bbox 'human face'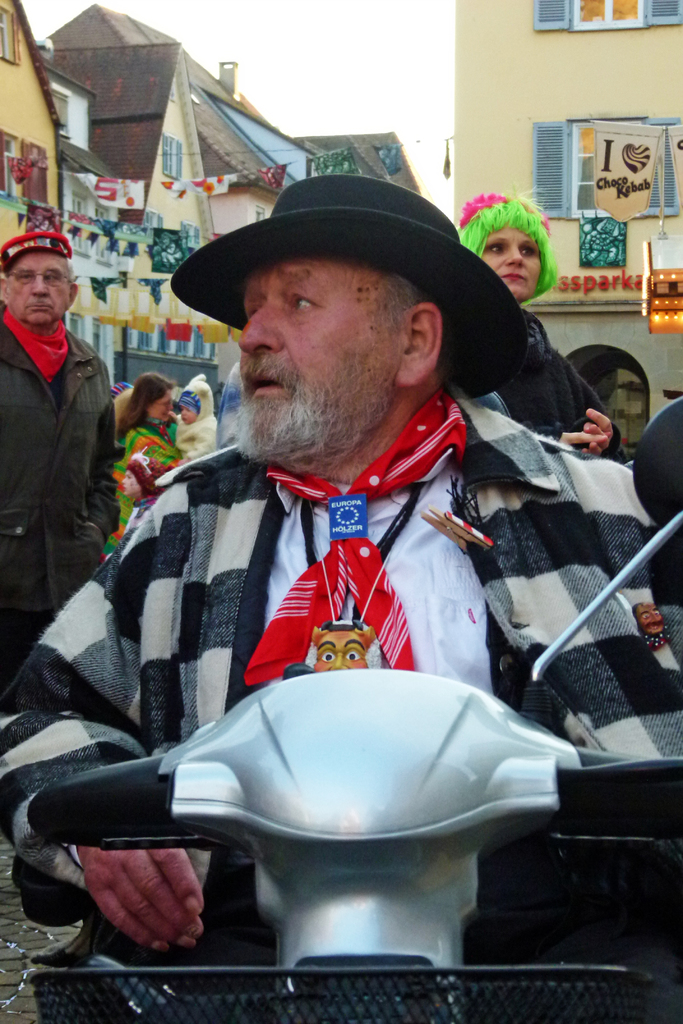
483,234,543,297
